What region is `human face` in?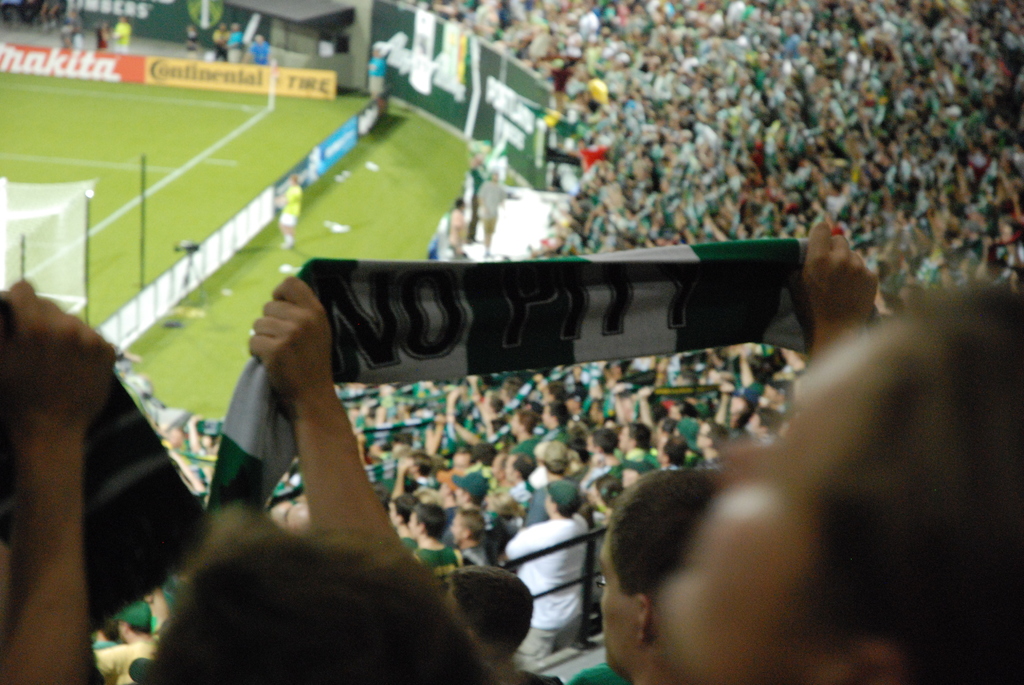
Rect(408, 519, 420, 545).
